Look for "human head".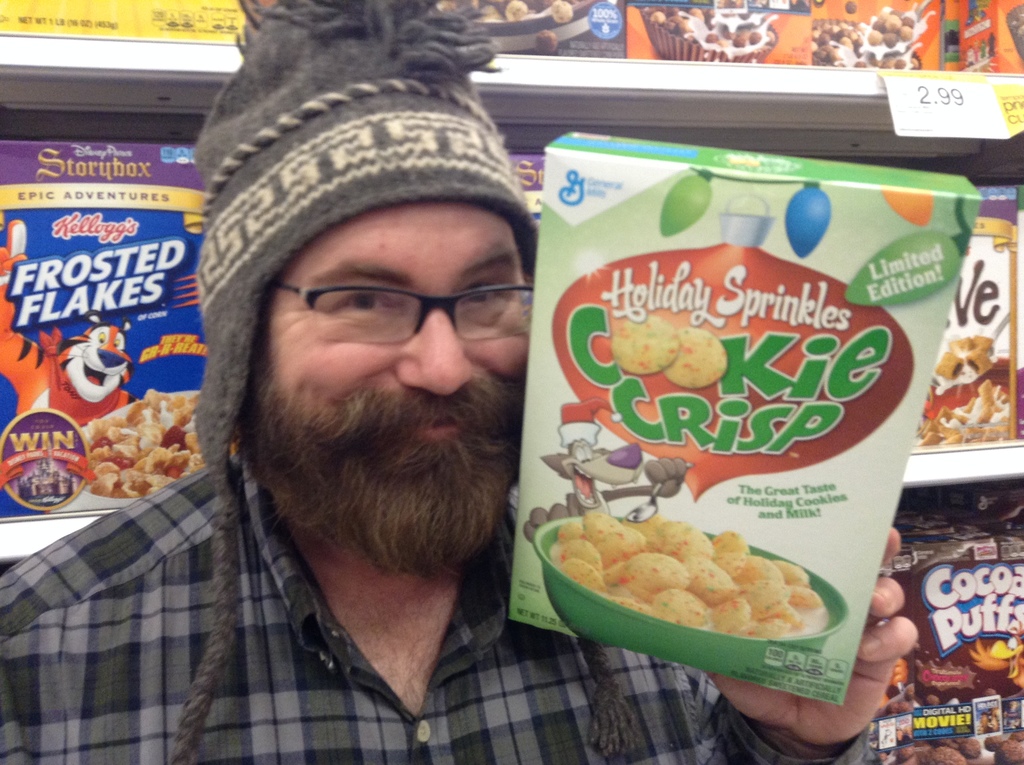
Found: 198 0 540 569.
